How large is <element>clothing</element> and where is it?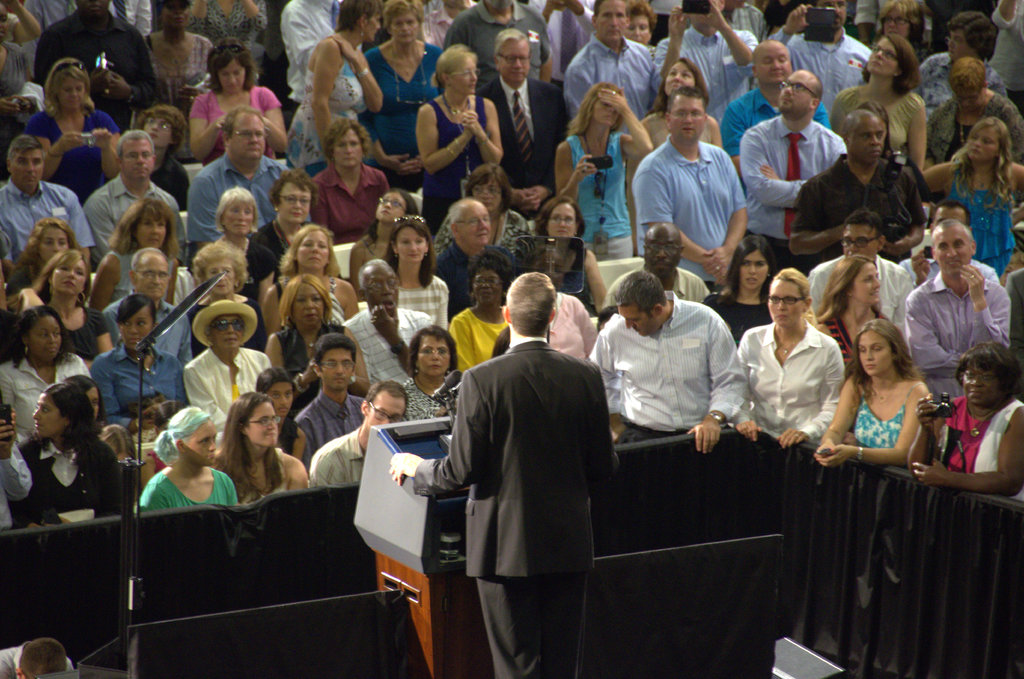
Bounding box: l=604, t=266, r=710, b=304.
